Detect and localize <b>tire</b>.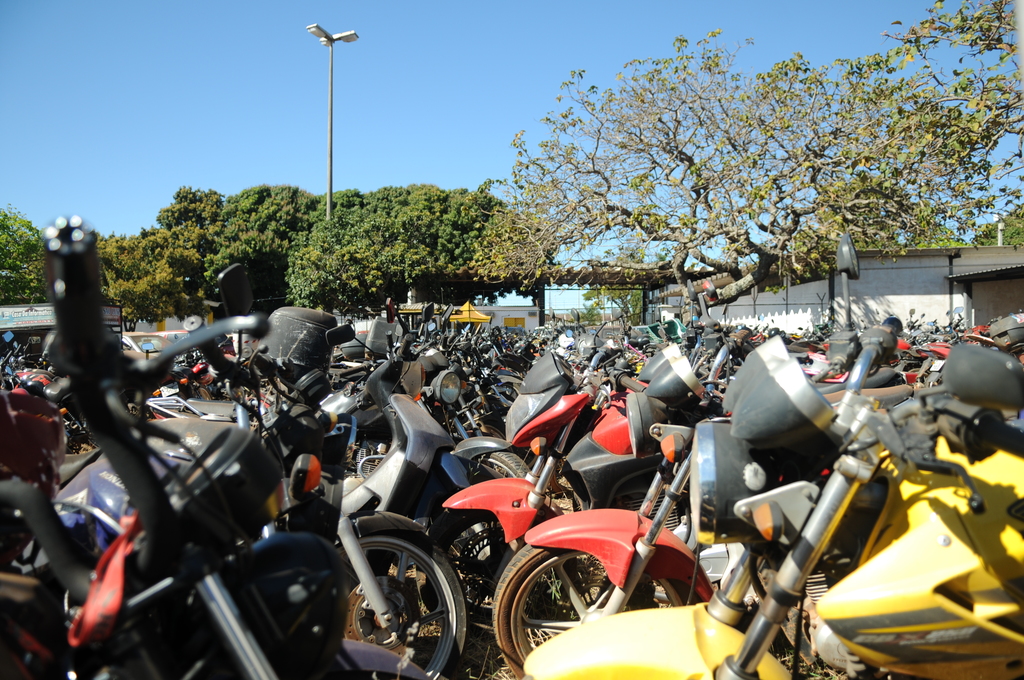
Localized at (416, 509, 576, 634).
